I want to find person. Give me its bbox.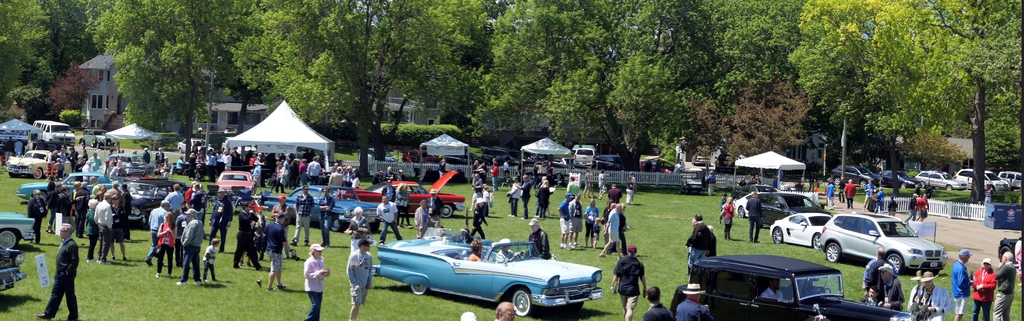
845 180 858 206.
